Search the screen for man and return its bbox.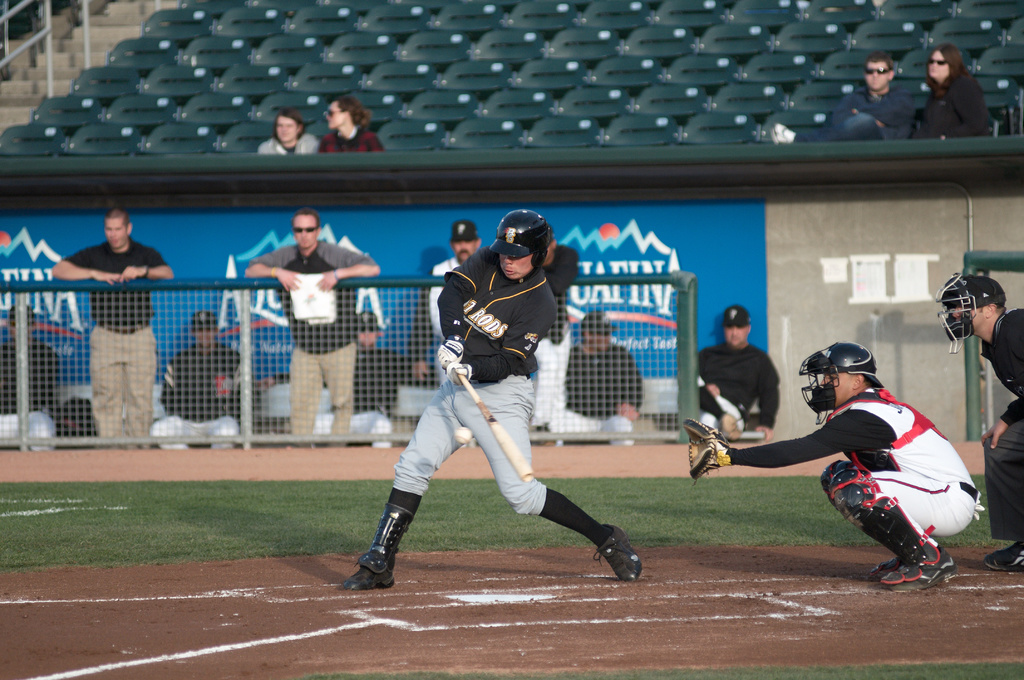
Found: 258:106:337:159.
